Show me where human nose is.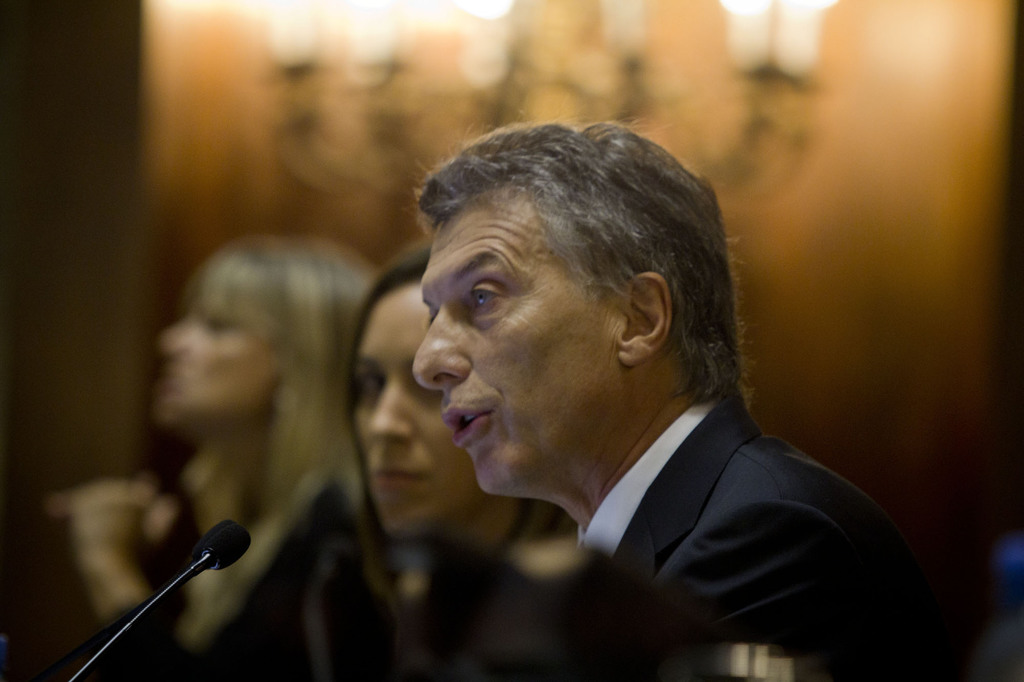
human nose is at <box>154,310,194,359</box>.
